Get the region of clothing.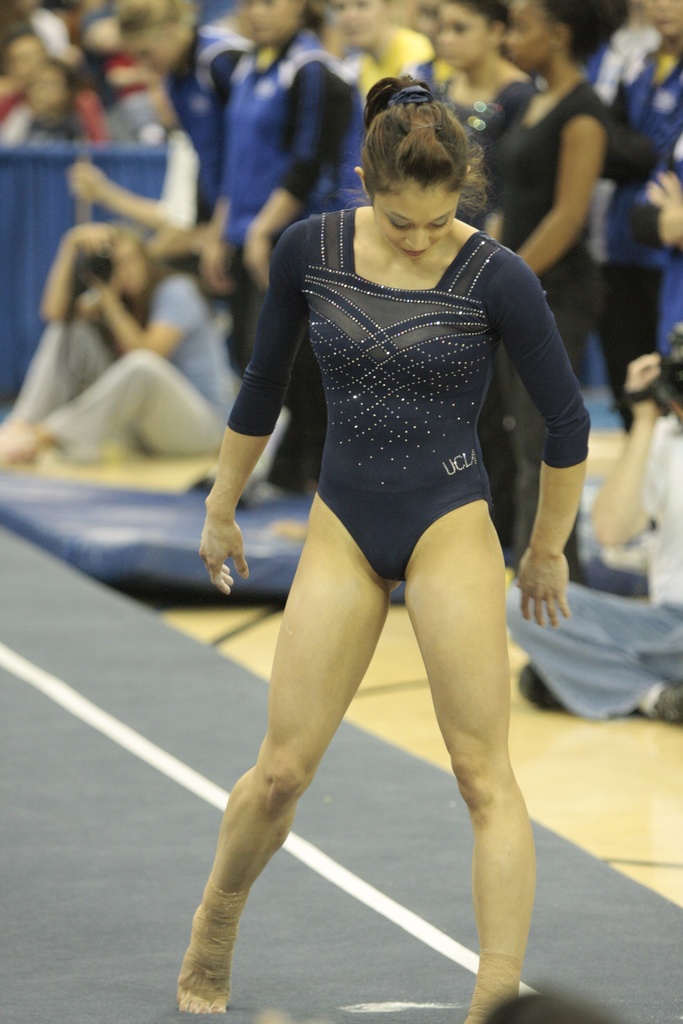
(0, 273, 270, 464).
